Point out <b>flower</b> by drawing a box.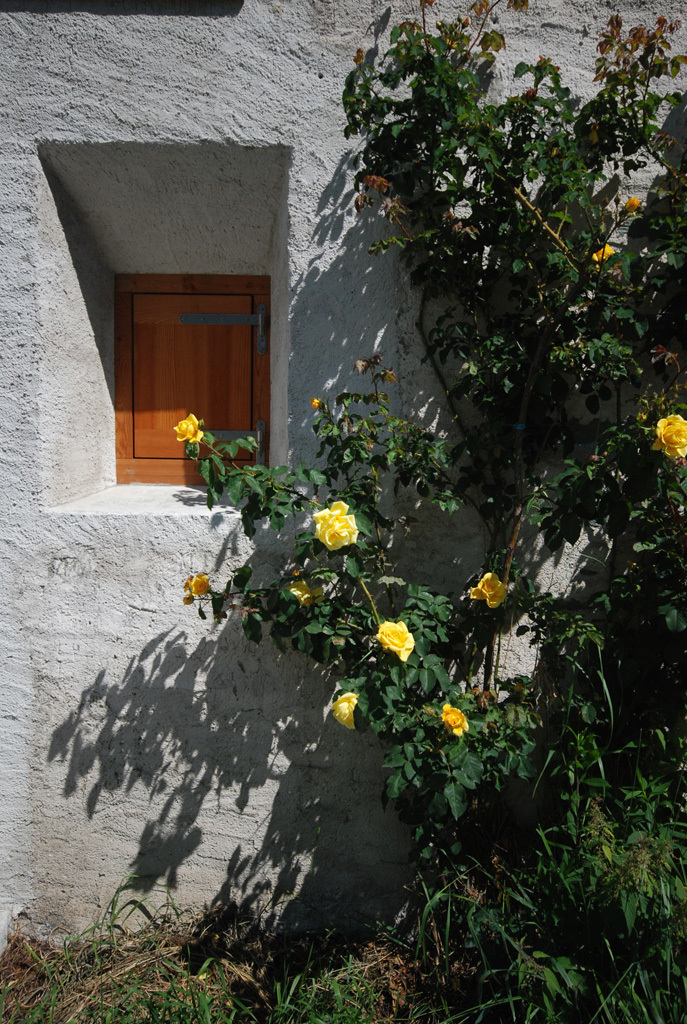
Rect(167, 414, 204, 447).
